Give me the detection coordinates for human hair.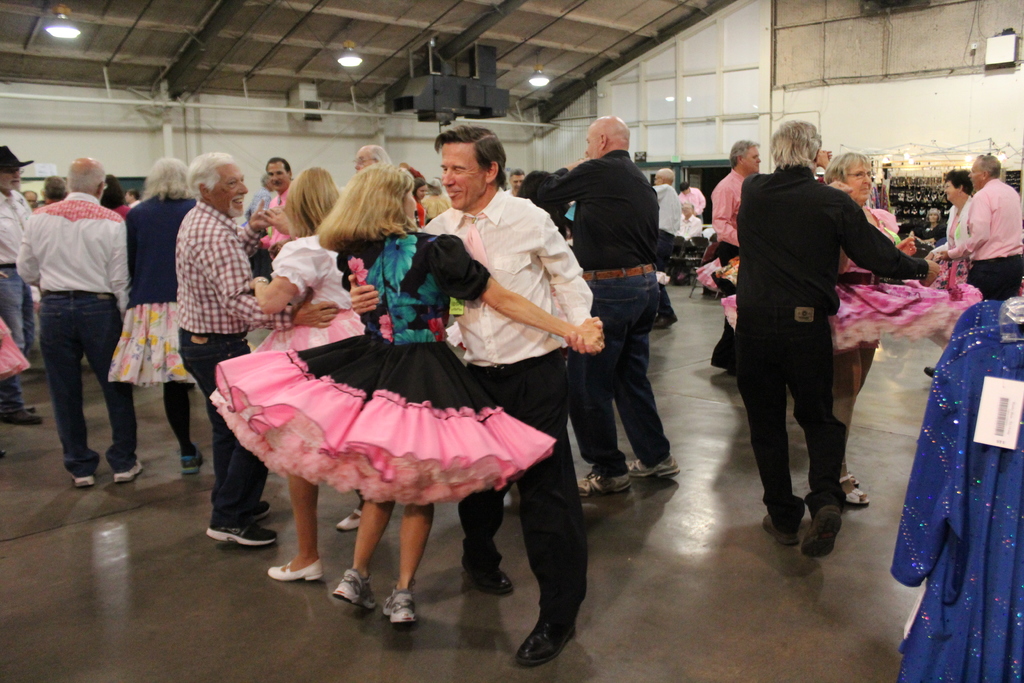
detection(43, 176, 65, 204).
